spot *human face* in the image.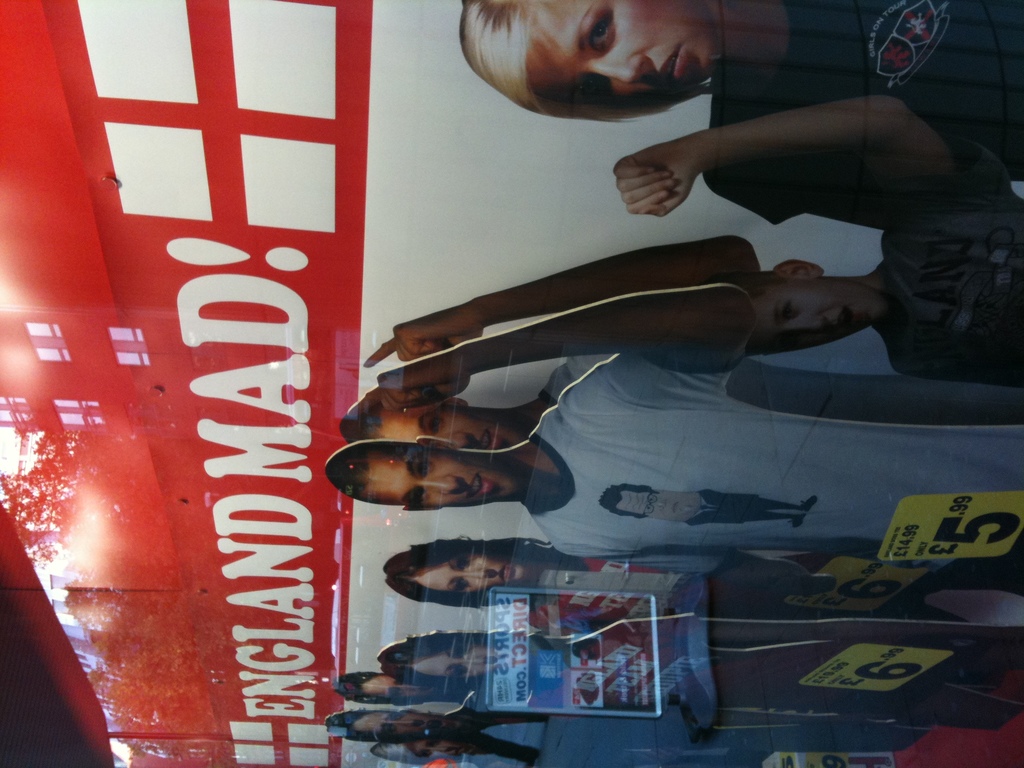
*human face* found at (left=742, top=278, right=886, bottom=352).
